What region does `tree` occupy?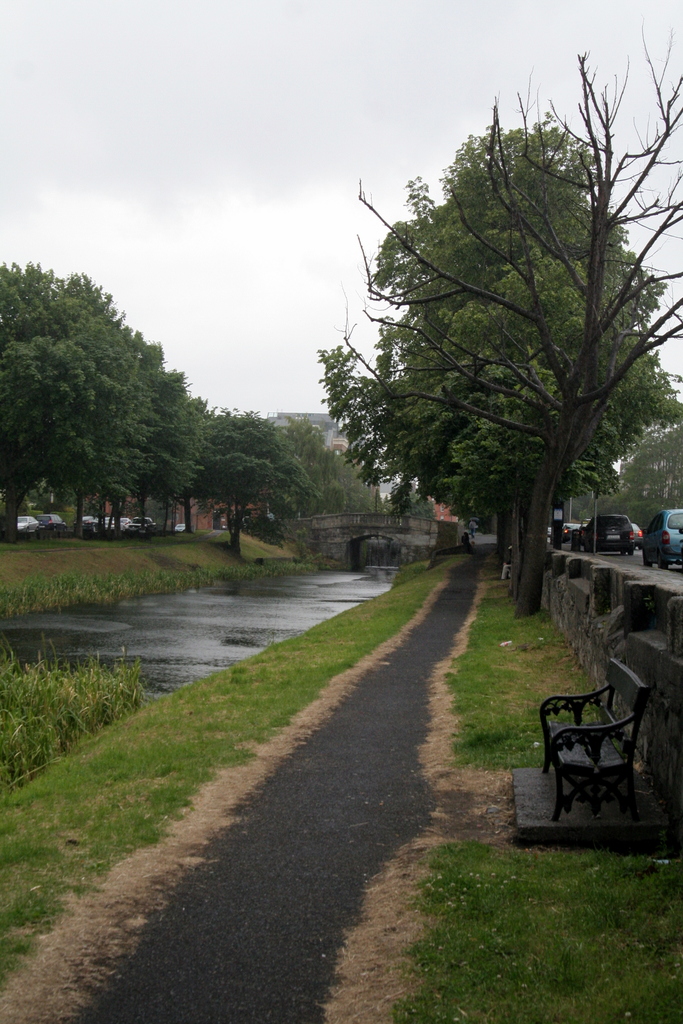
box(379, 488, 439, 519).
